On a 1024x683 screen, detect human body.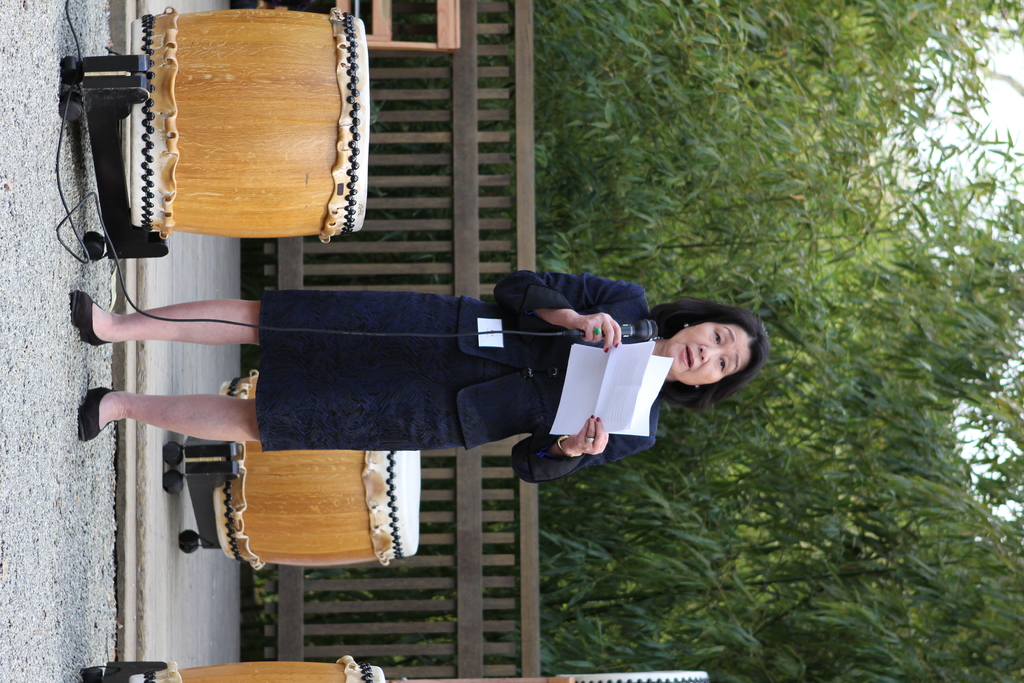
pyautogui.locateOnScreen(70, 271, 768, 486).
